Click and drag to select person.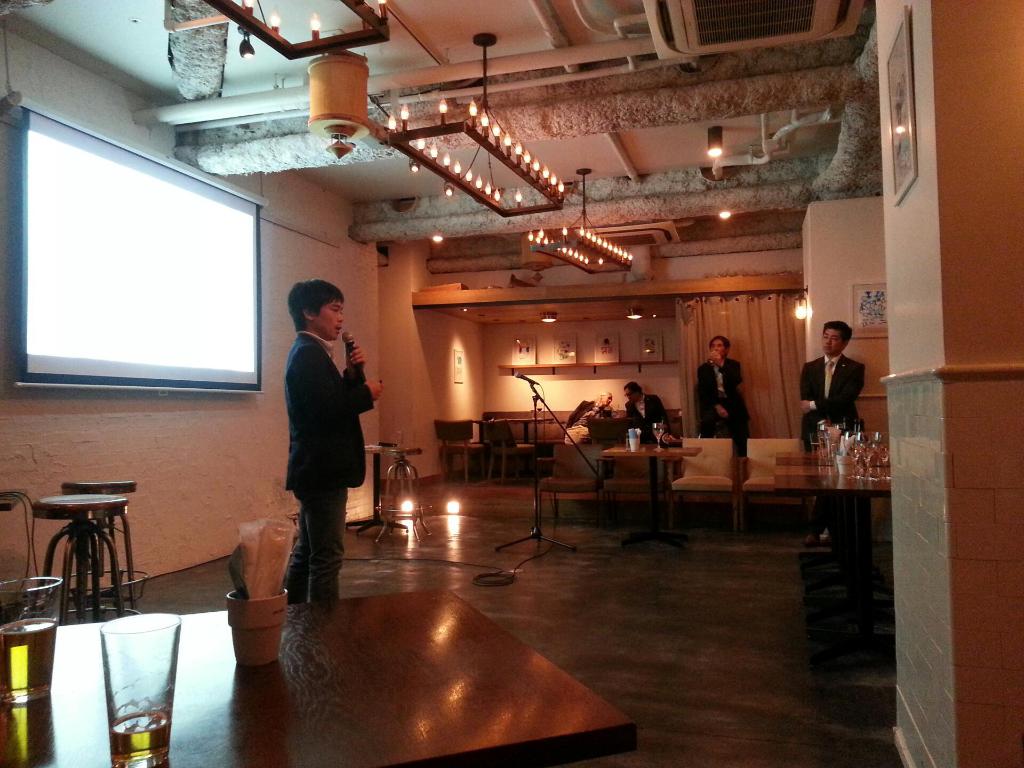
Selection: [left=561, top=392, right=616, bottom=446].
